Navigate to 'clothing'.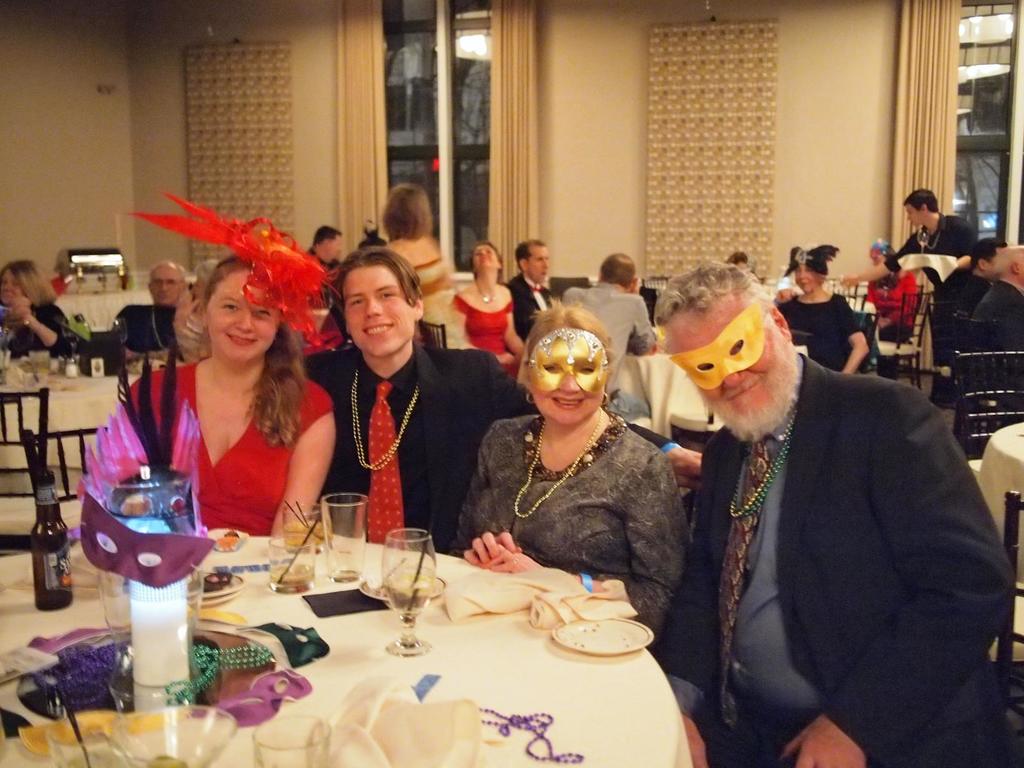
Navigation target: bbox=[563, 284, 662, 422].
